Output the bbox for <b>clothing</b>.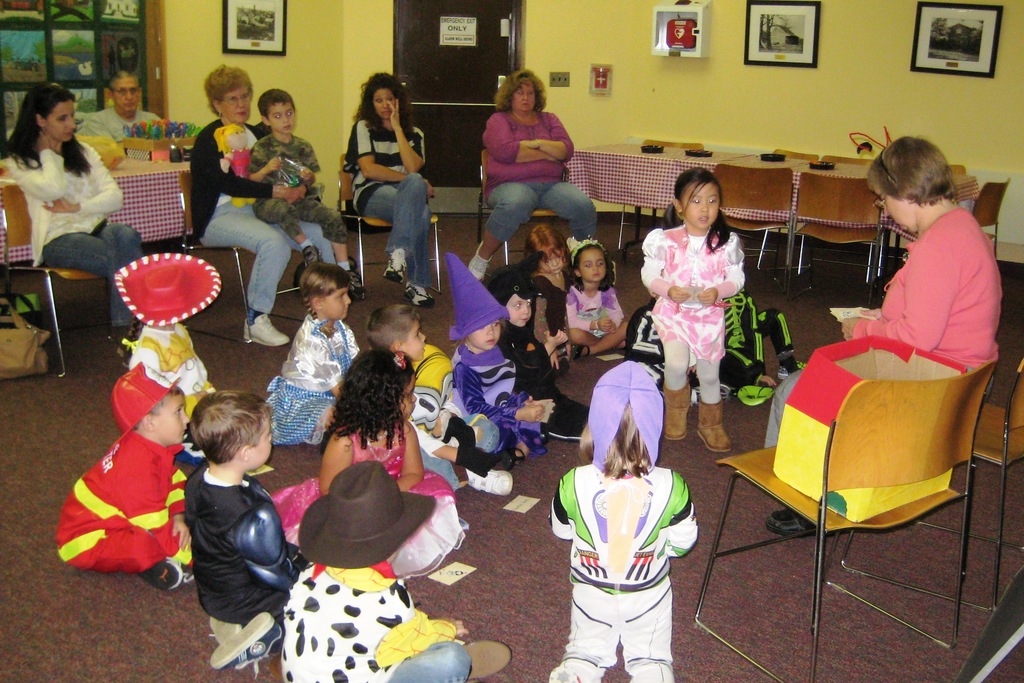
box(279, 462, 467, 682).
